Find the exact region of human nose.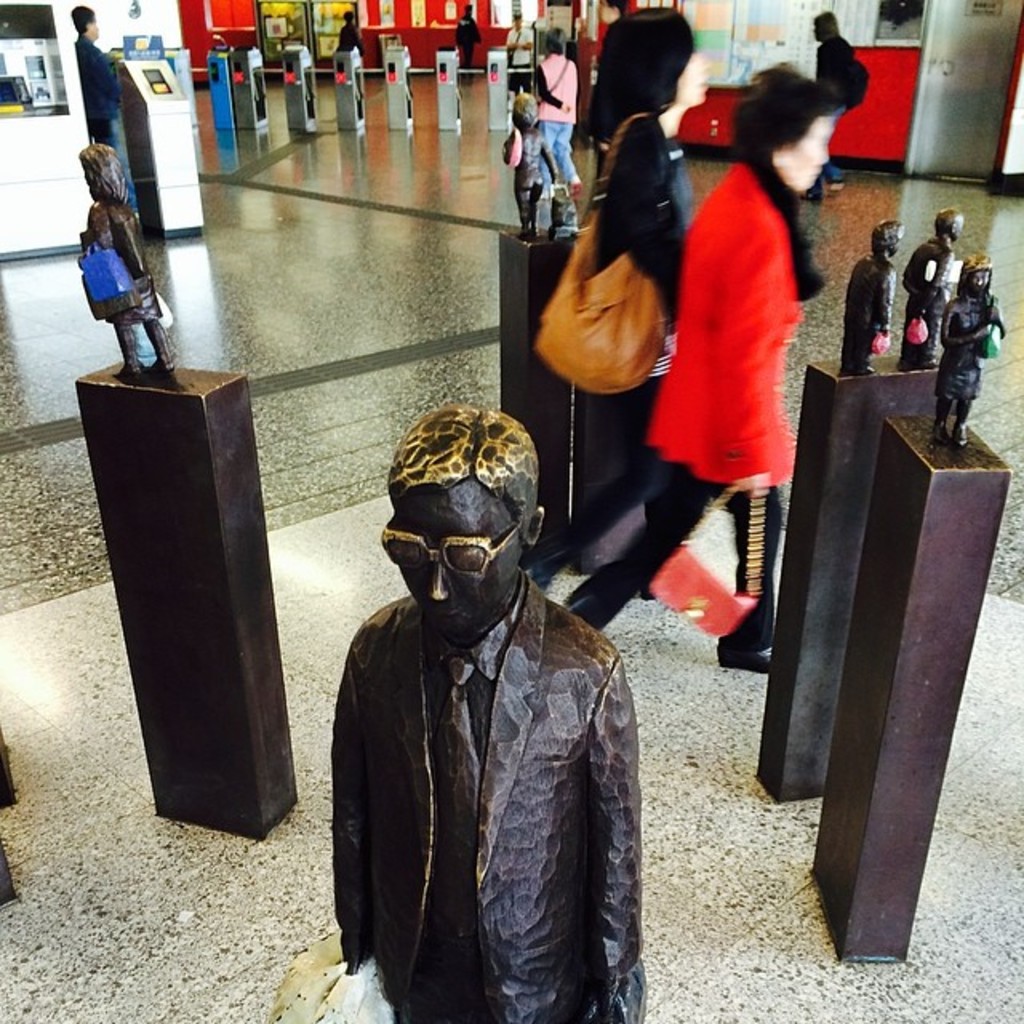
Exact region: bbox=[429, 558, 453, 600].
